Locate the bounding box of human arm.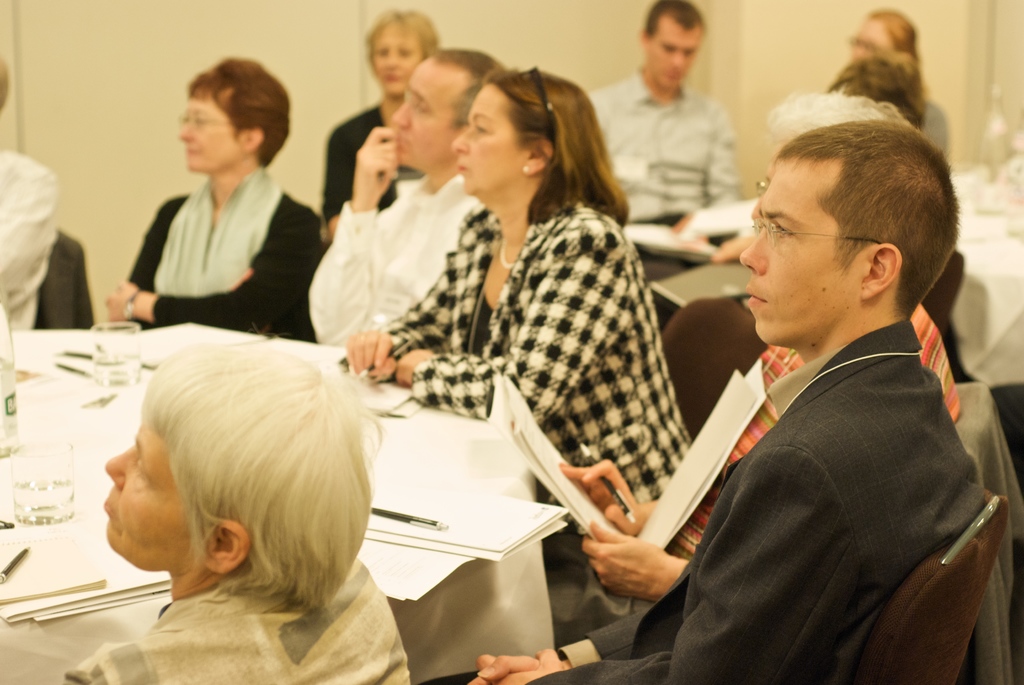
Bounding box: bbox=[573, 518, 691, 605].
